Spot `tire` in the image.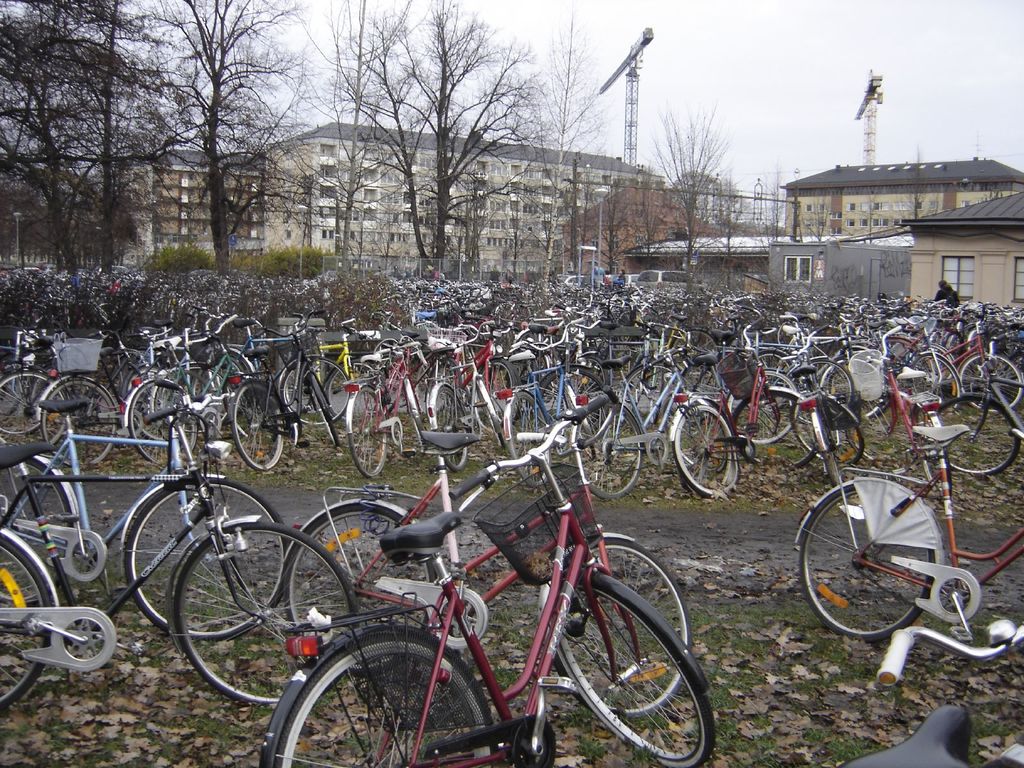
`tire` found at 122, 378, 195, 459.
